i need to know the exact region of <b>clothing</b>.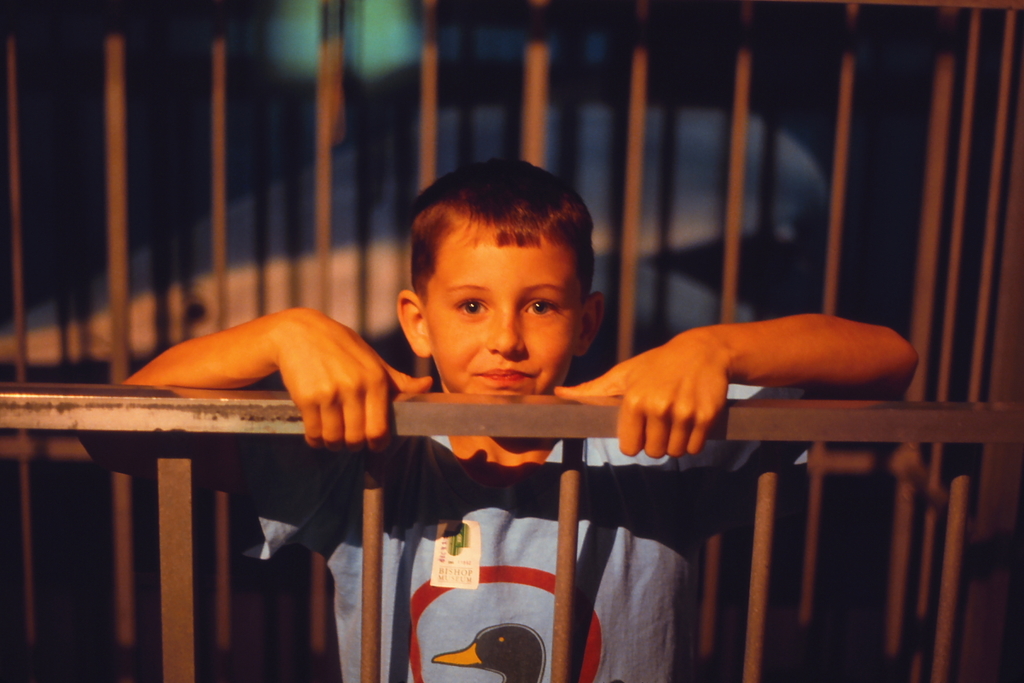
Region: BBox(240, 377, 810, 682).
